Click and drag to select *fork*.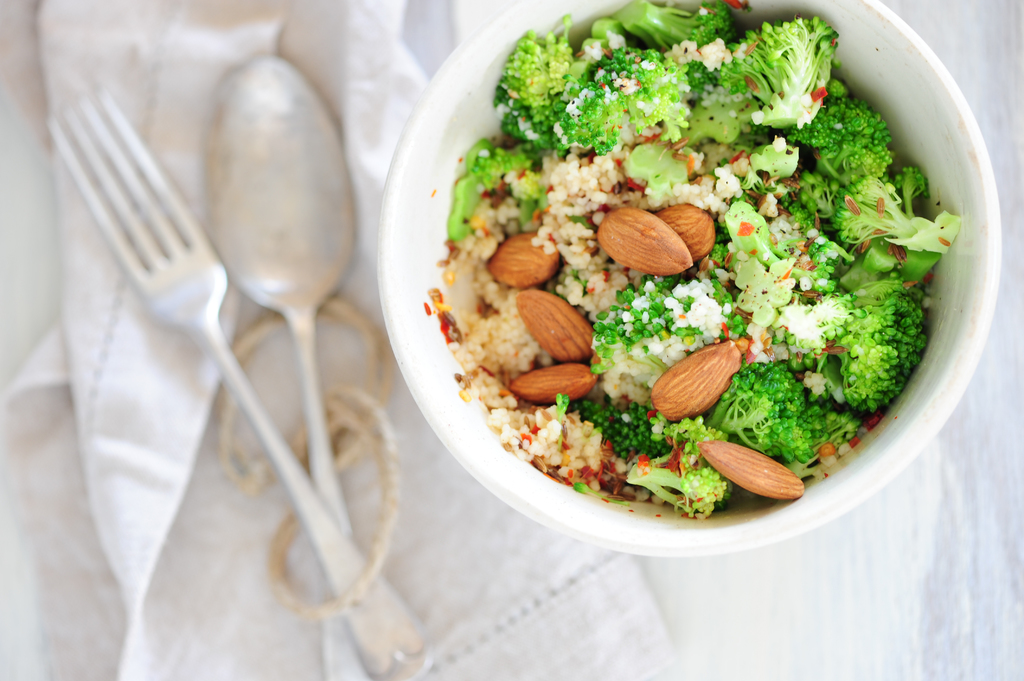
Selection: {"left": 42, "top": 80, "right": 435, "bottom": 680}.
